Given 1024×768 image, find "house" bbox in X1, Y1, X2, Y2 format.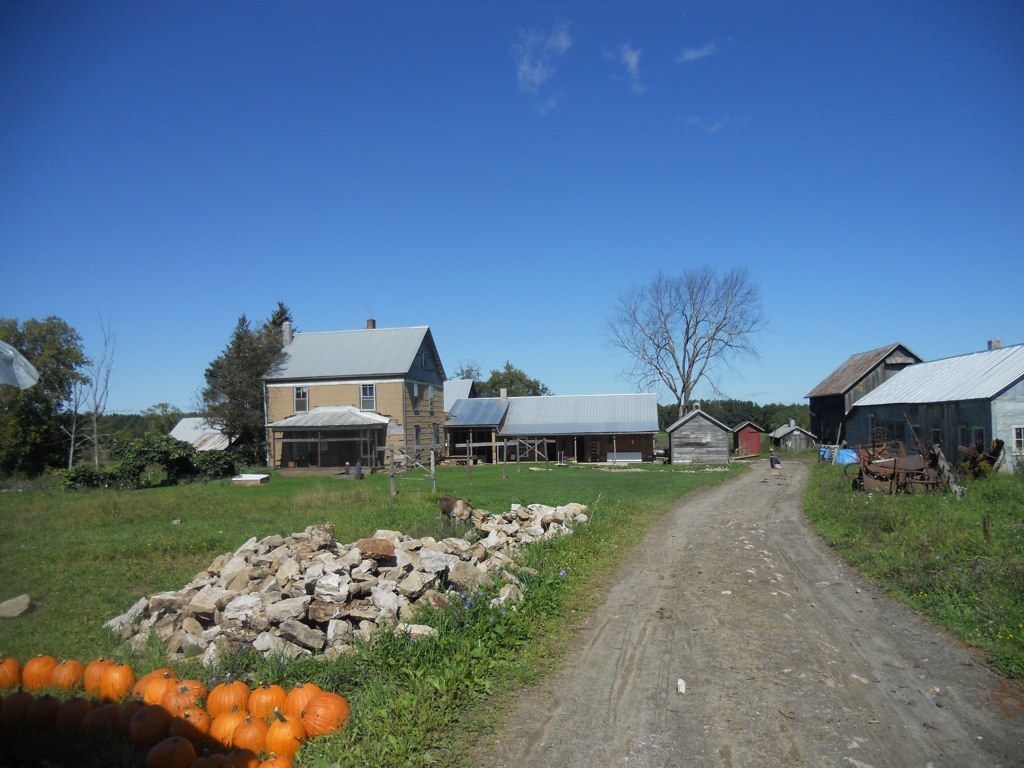
804, 341, 924, 443.
